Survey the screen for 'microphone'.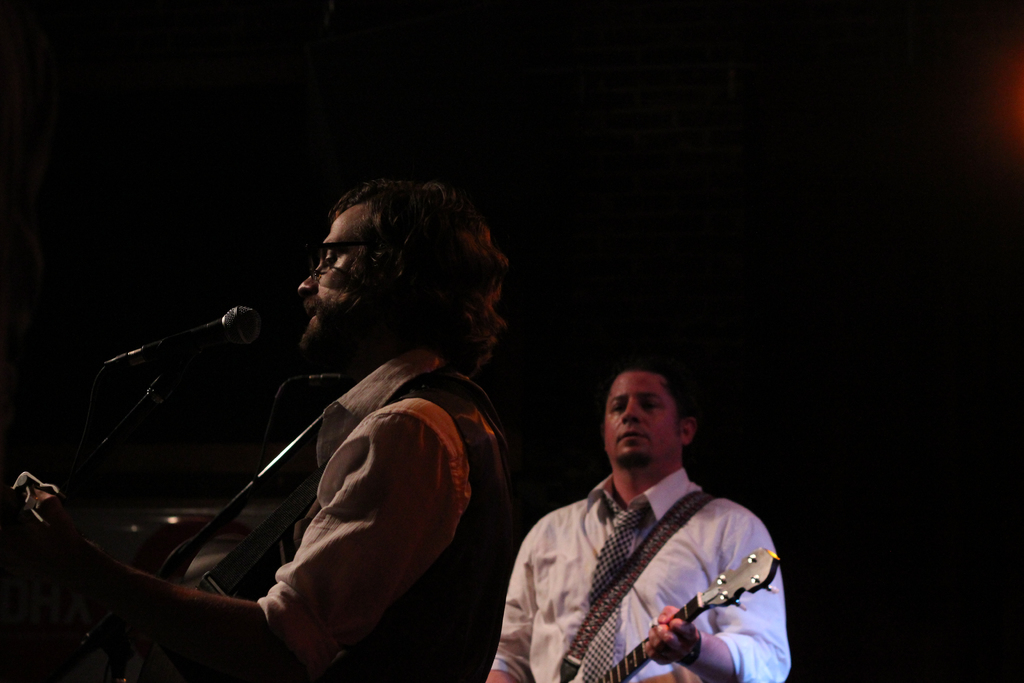
Survey found: locate(91, 306, 262, 420).
